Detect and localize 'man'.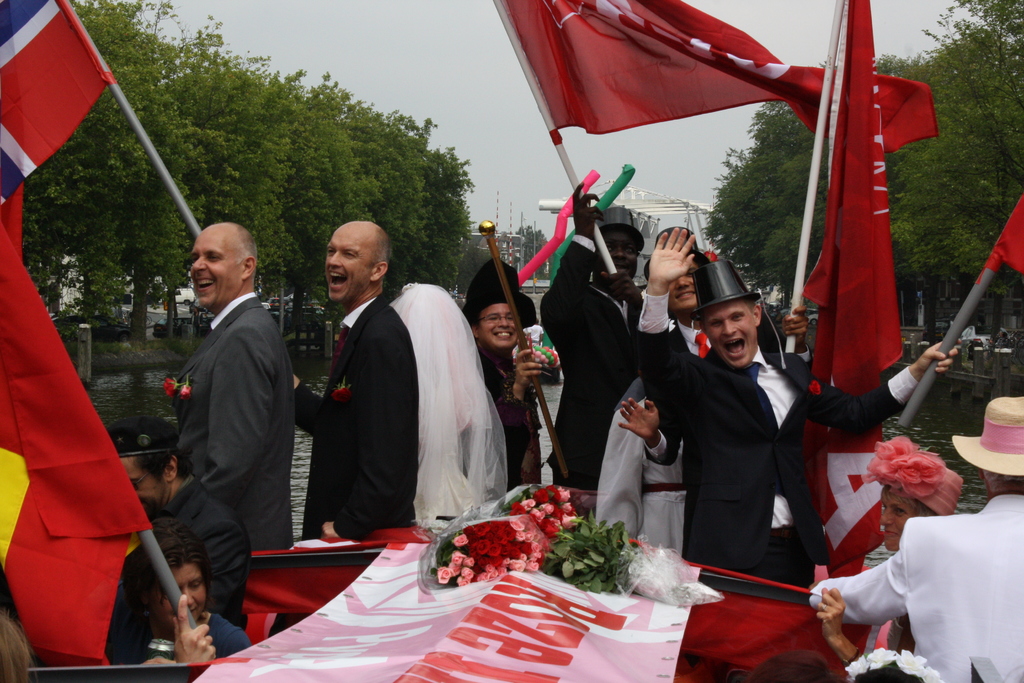
Localized at [x1=808, y1=397, x2=1023, y2=682].
